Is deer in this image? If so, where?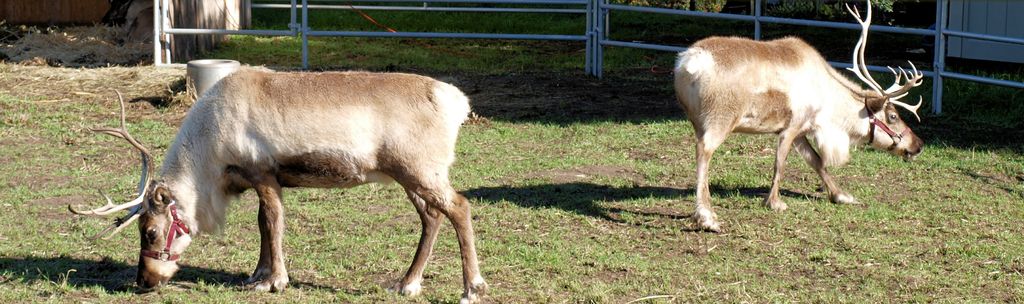
Yes, at [left=69, top=68, right=489, bottom=303].
